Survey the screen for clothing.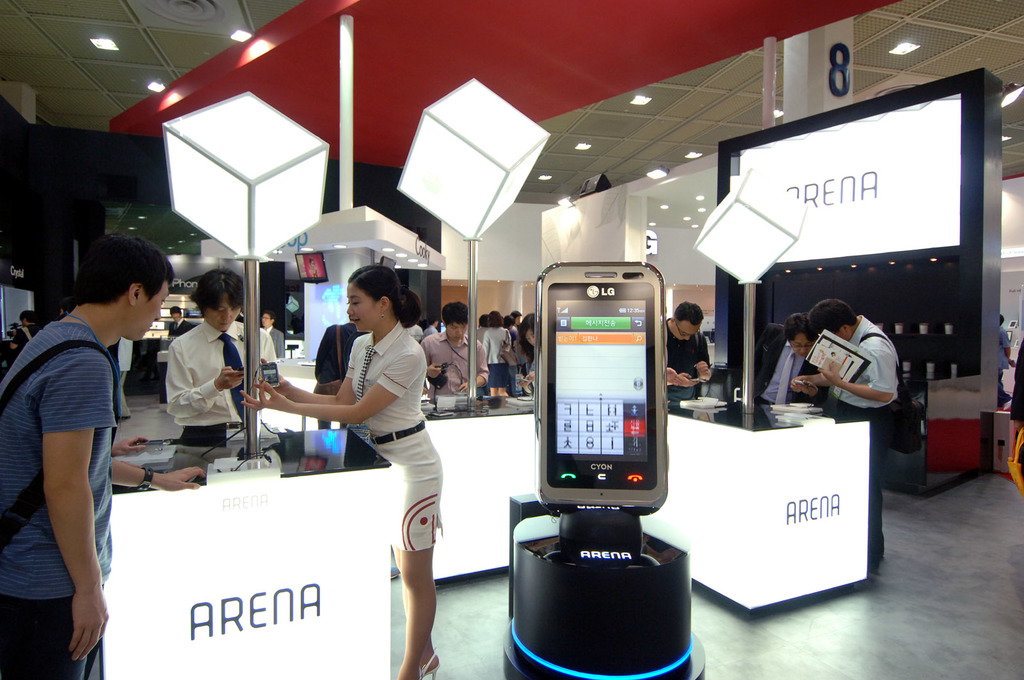
Survey found: (left=479, top=324, right=509, bottom=398).
